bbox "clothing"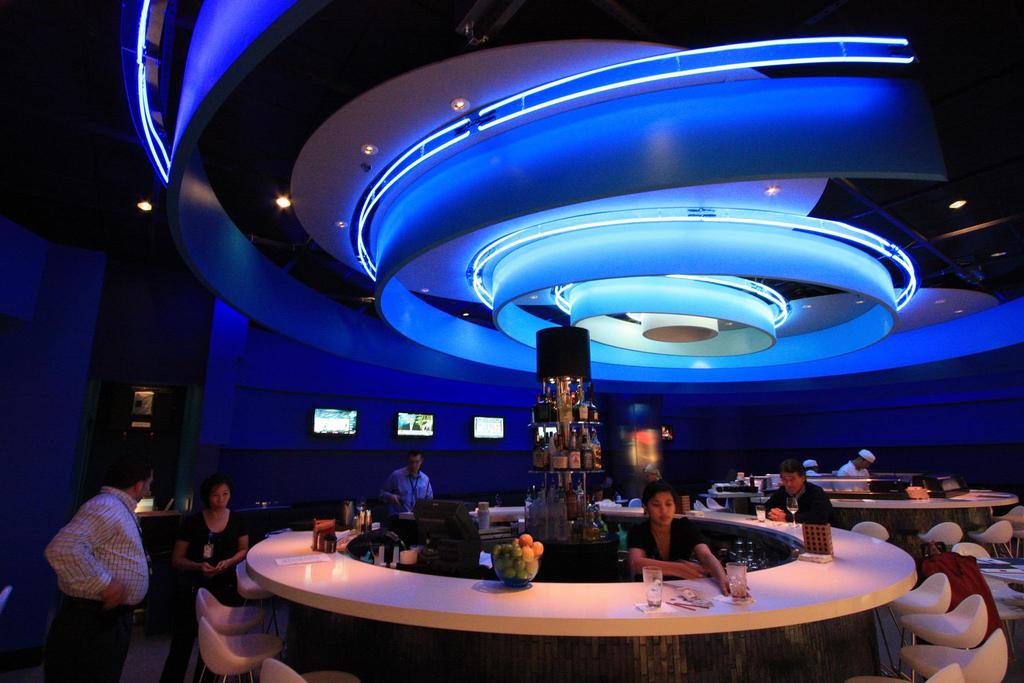
crop(764, 480, 833, 525)
